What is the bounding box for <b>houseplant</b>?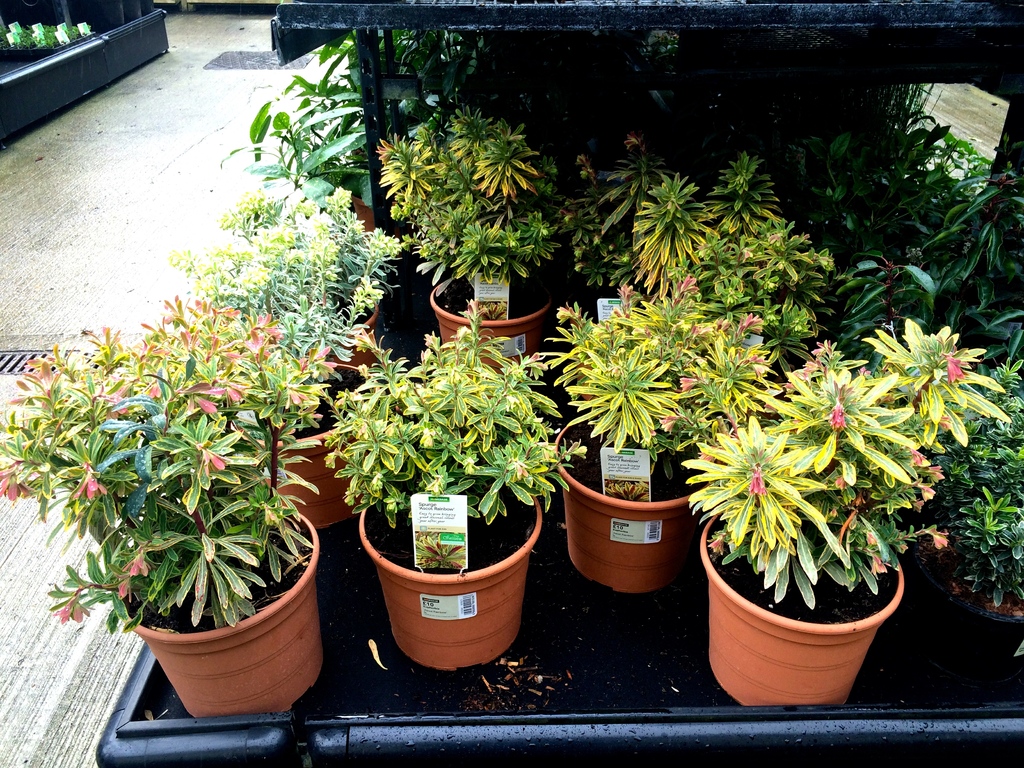
(324,318,568,664).
